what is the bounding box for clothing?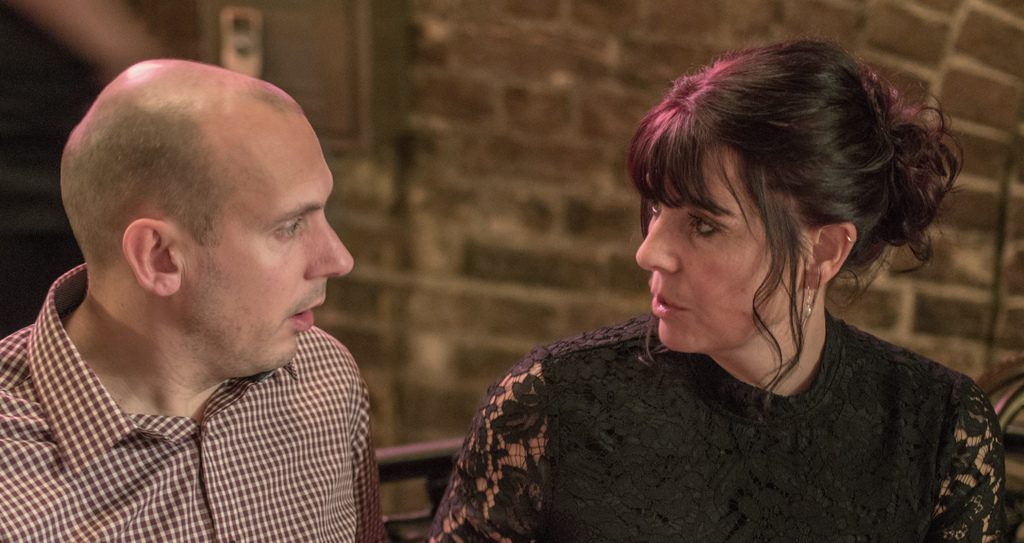
<box>408,315,1011,542</box>.
